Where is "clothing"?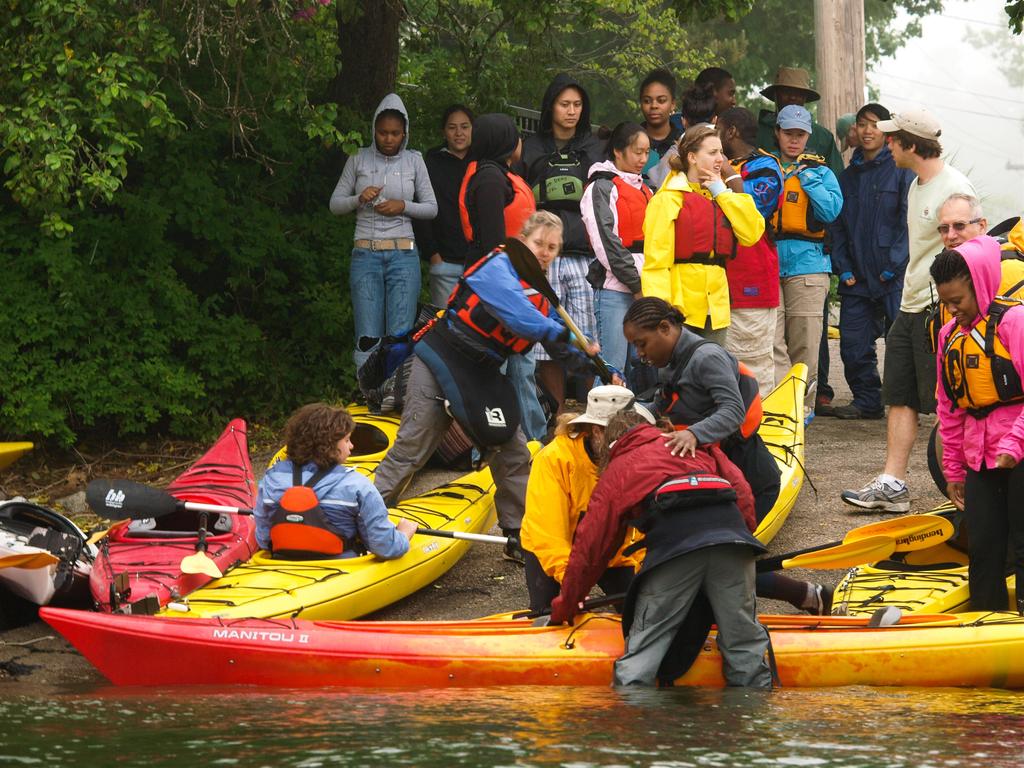
select_region(870, 159, 985, 417).
